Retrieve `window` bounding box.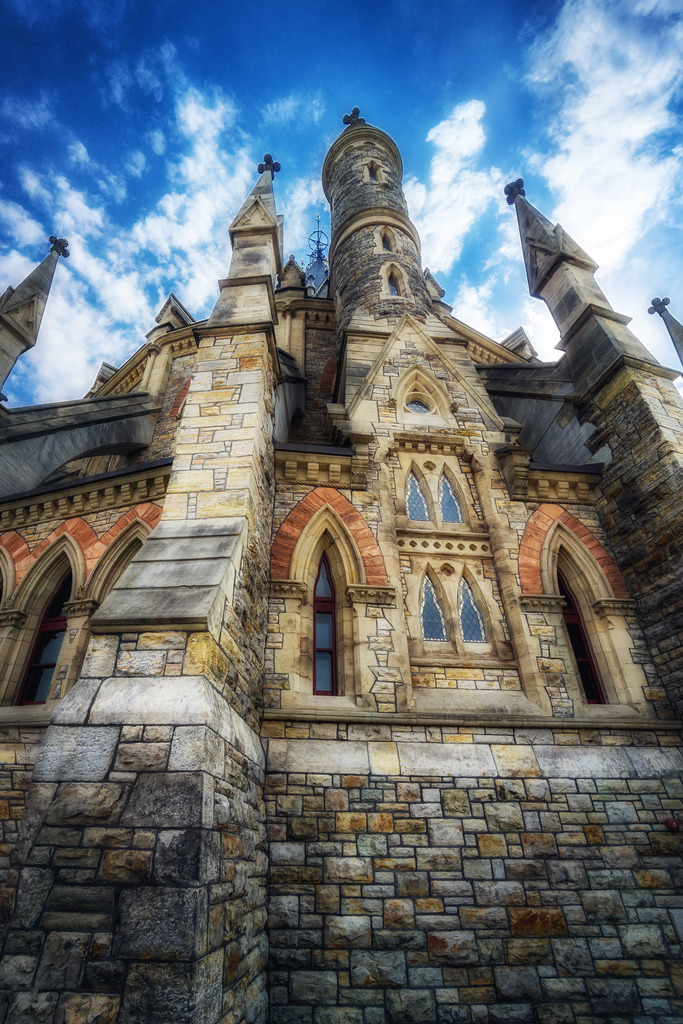
Bounding box: box=[438, 465, 454, 526].
